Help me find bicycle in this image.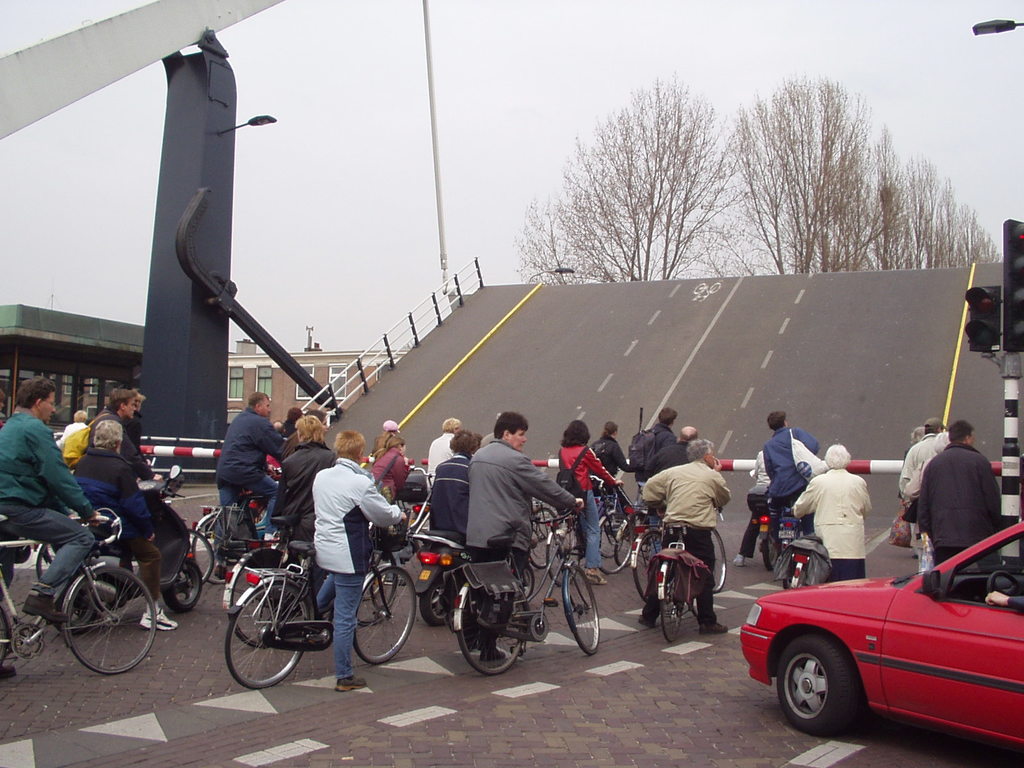
Found it: 528, 498, 563, 568.
